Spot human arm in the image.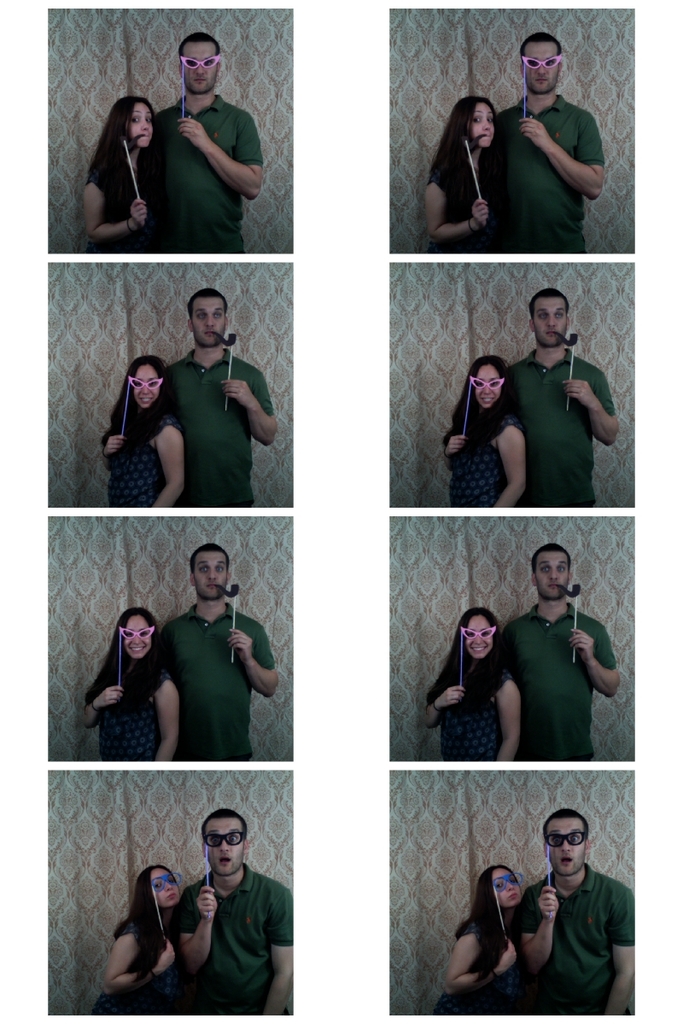
human arm found at <region>423, 168, 490, 241</region>.
